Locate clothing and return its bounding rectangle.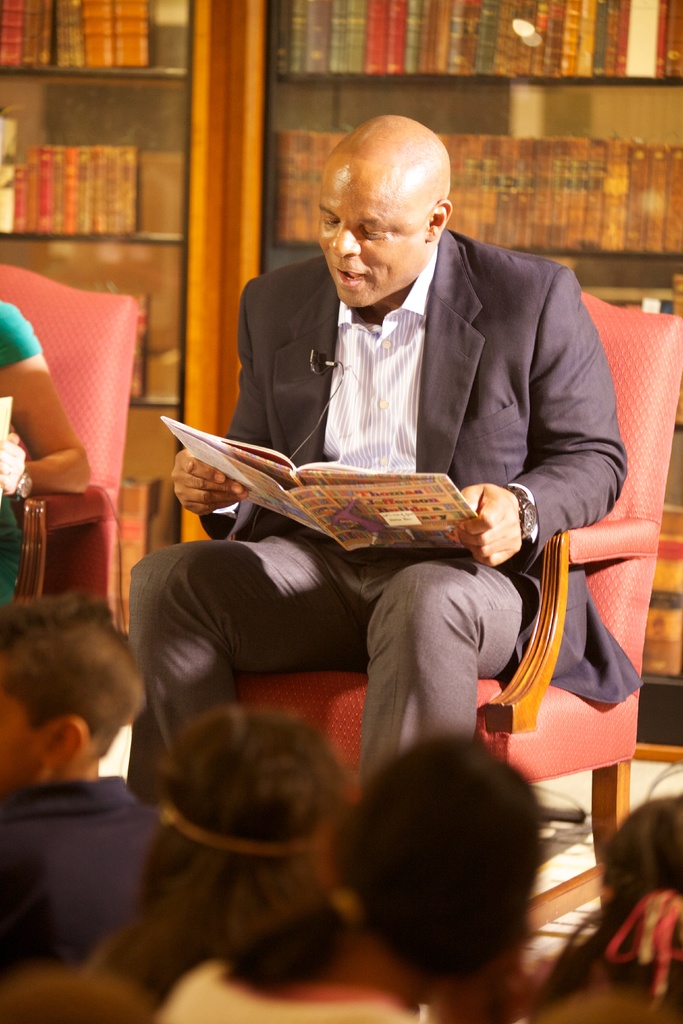
{"left": 524, "top": 973, "right": 682, "bottom": 1023}.
